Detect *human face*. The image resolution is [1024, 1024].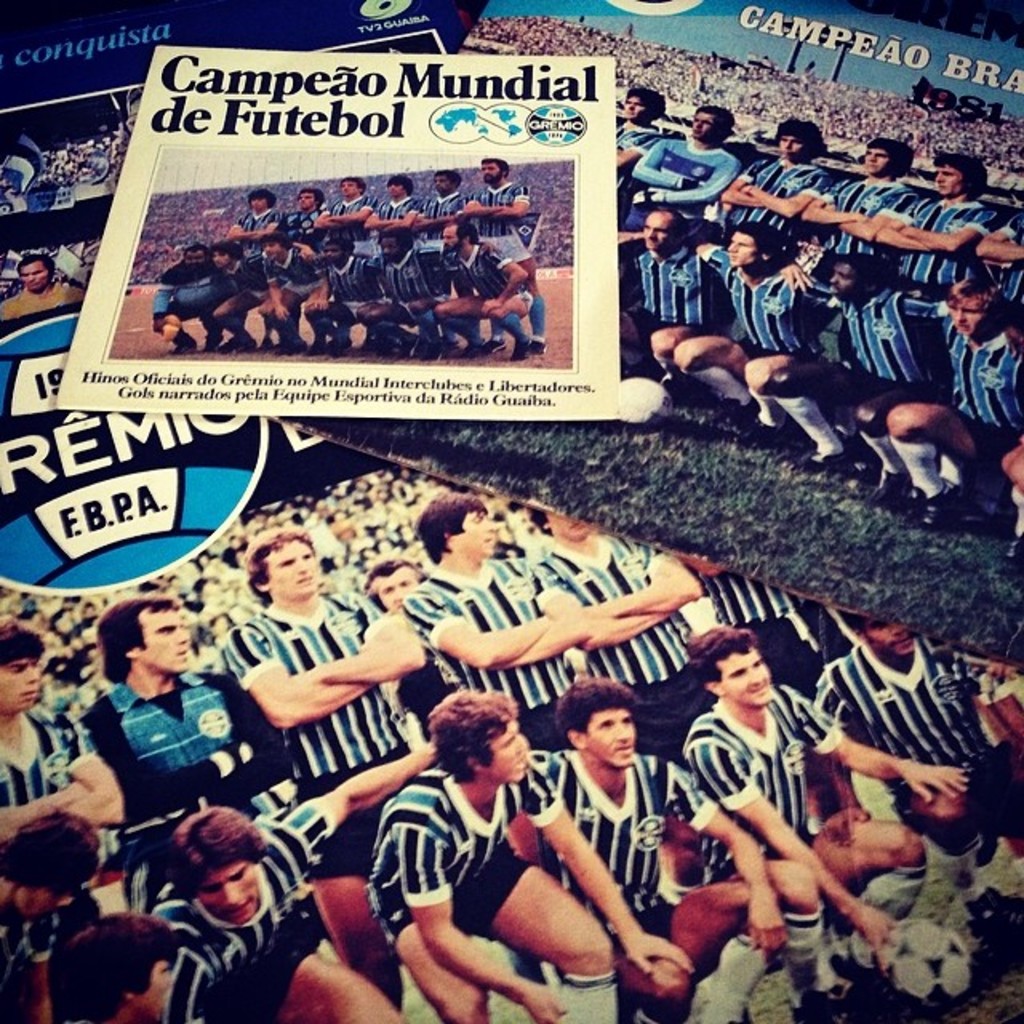
{"x1": 930, "y1": 162, "x2": 962, "y2": 194}.
